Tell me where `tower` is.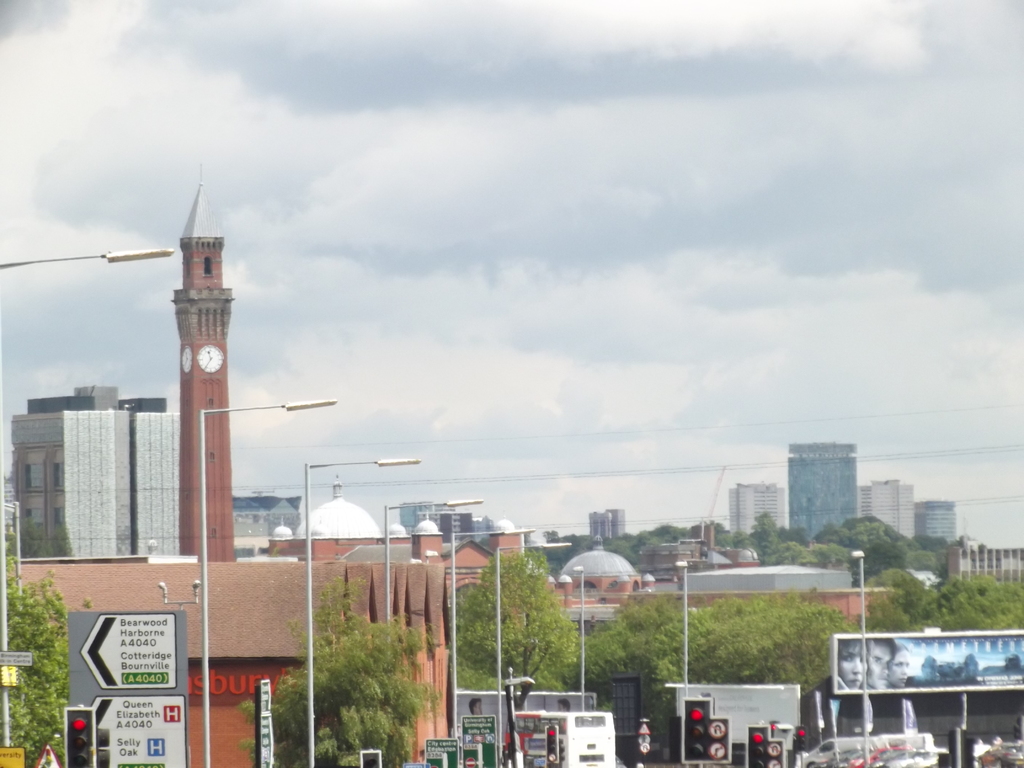
`tower` is at left=178, top=164, right=241, bottom=566.
